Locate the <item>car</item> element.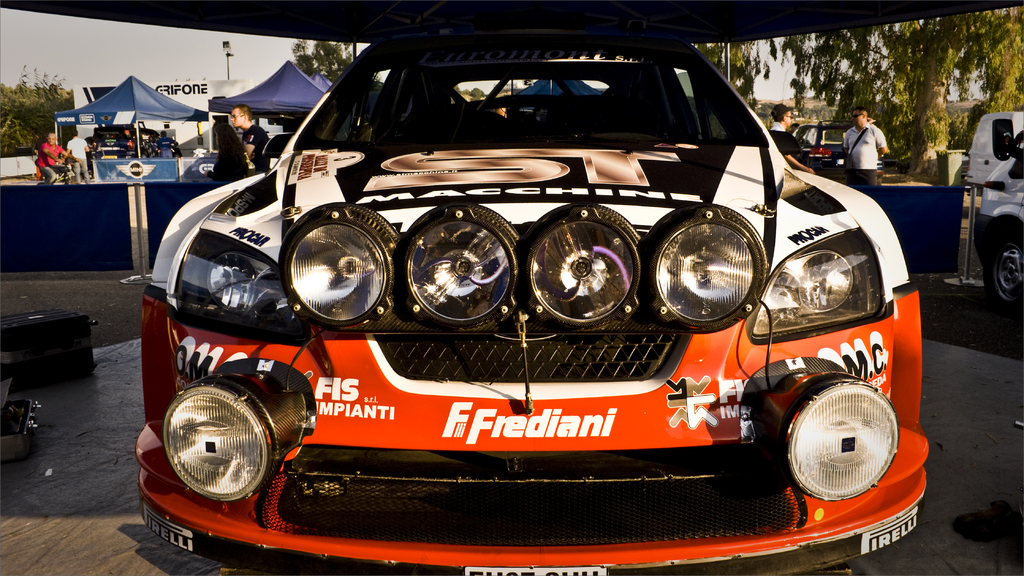
Element bbox: (left=134, top=24, right=929, bottom=575).
